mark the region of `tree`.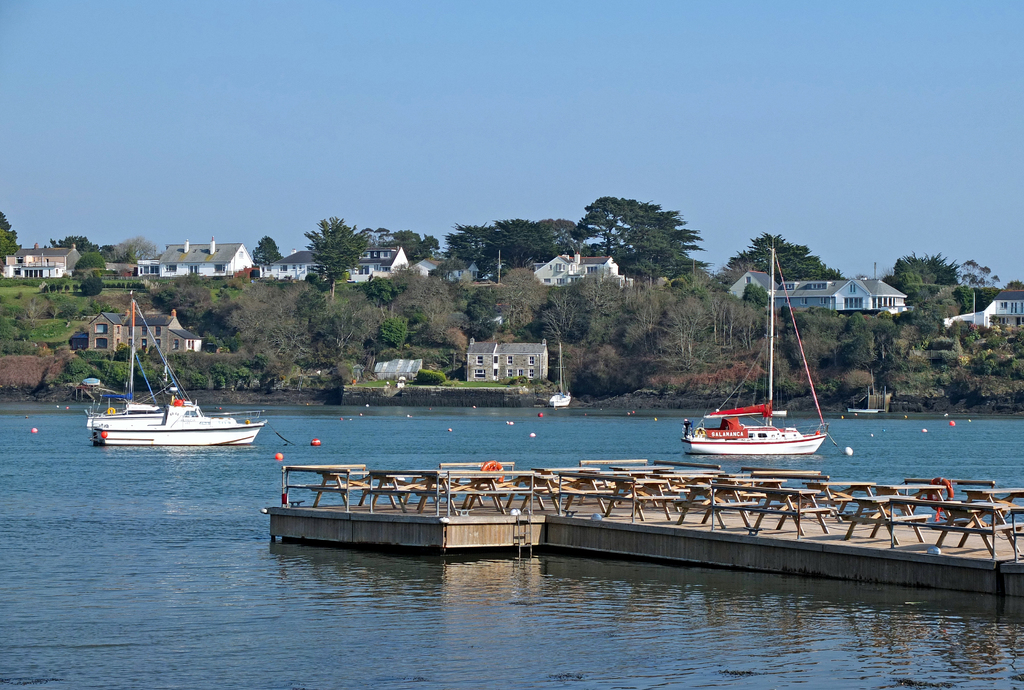
Region: {"x1": 74, "y1": 250, "x2": 111, "y2": 271}.
